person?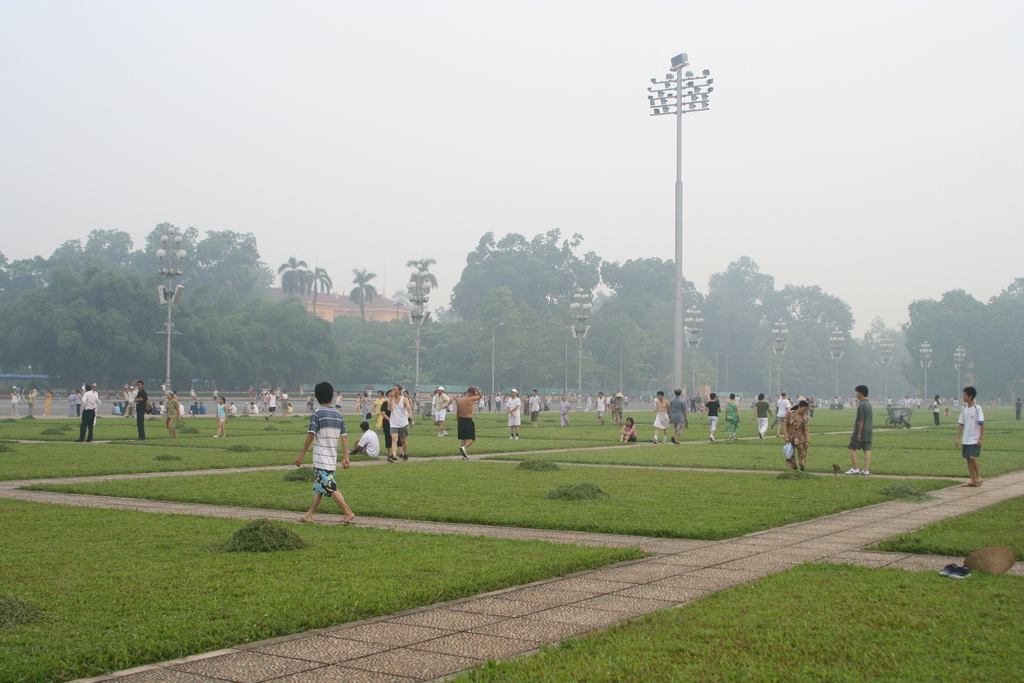
bbox=[66, 392, 75, 418]
